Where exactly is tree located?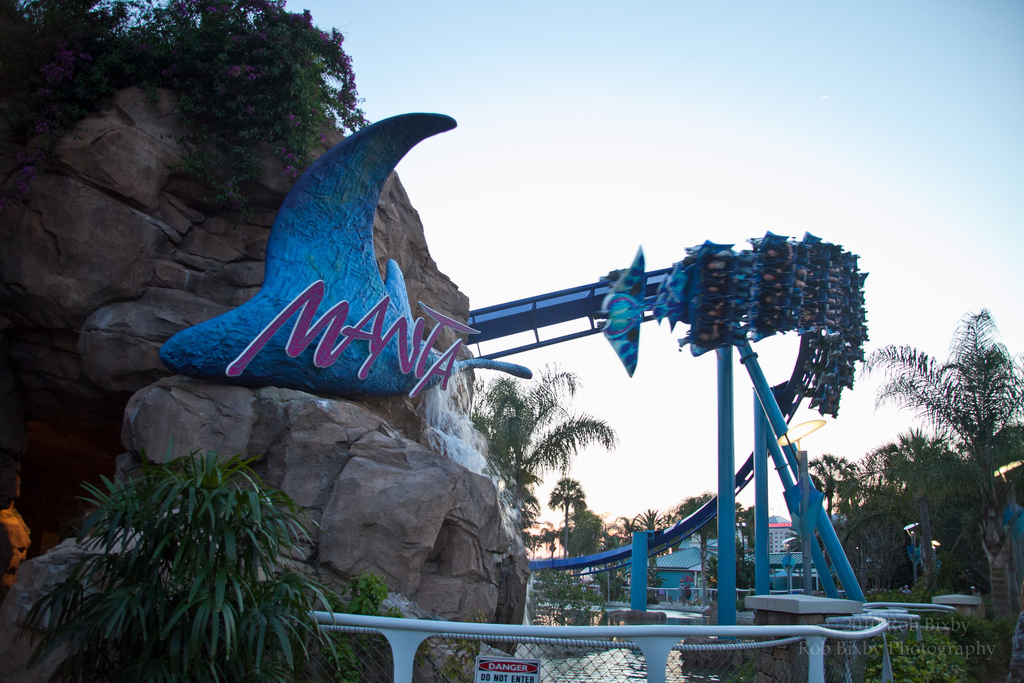
Its bounding box is bbox=(970, 419, 1023, 529).
